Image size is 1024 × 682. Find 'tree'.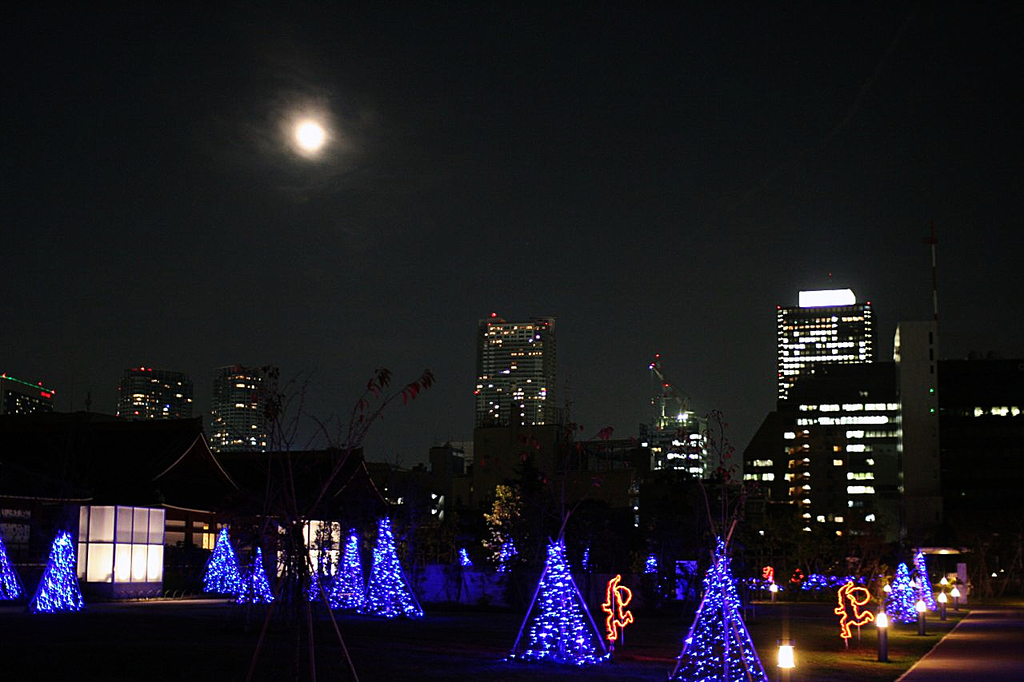
select_region(482, 487, 515, 582).
